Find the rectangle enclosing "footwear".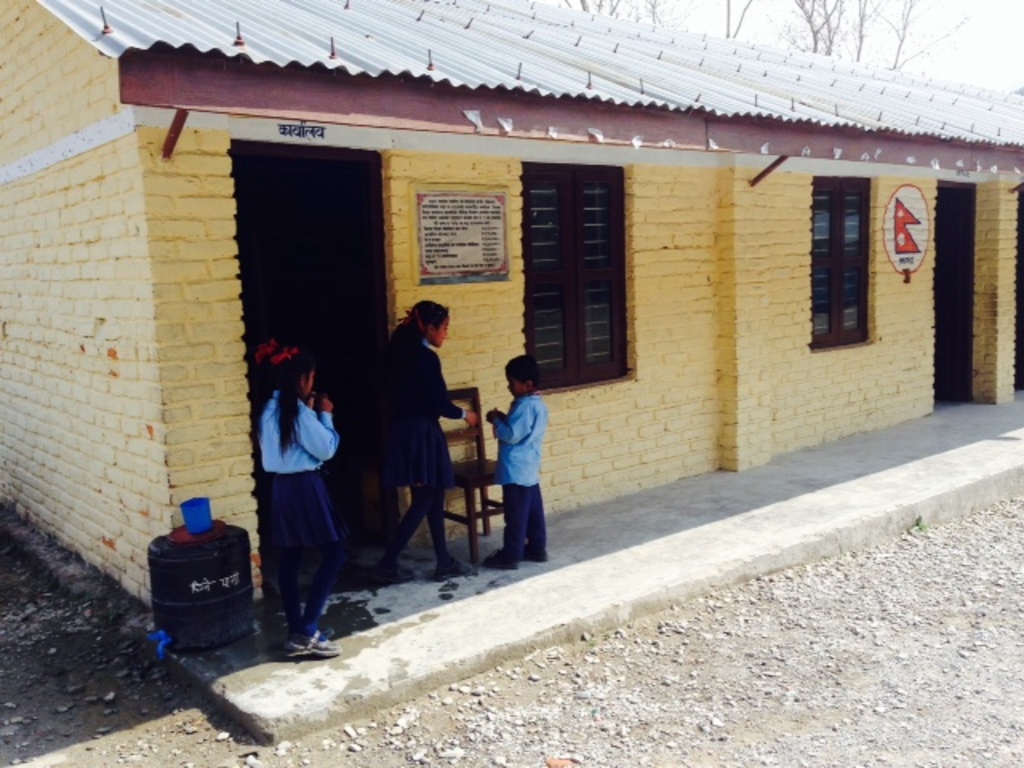
bbox=[283, 632, 338, 659].
